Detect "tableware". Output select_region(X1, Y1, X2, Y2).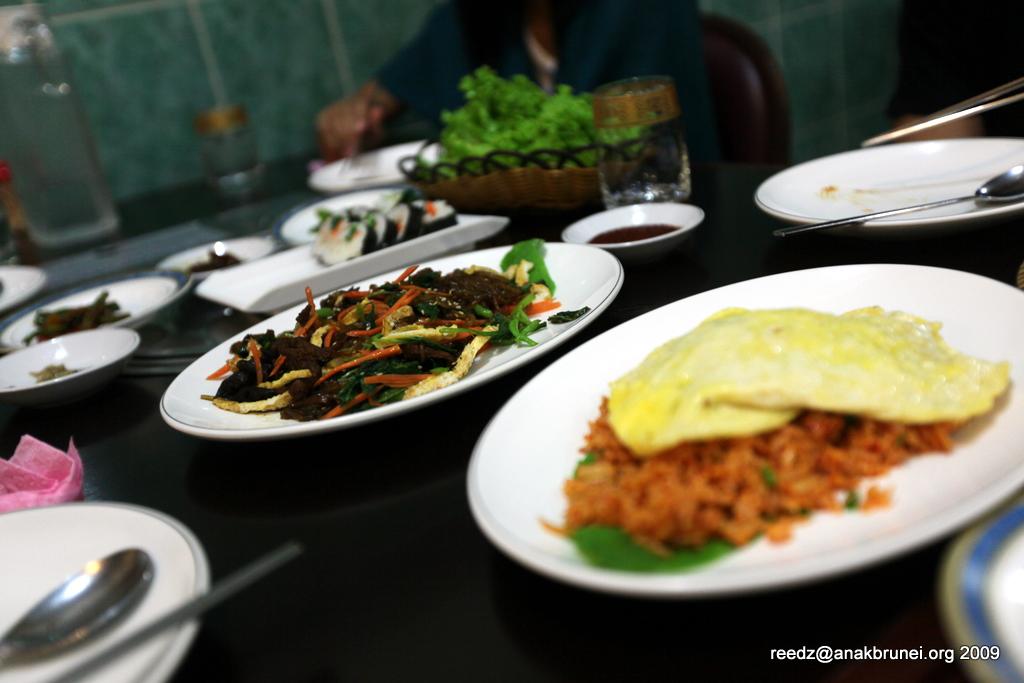
select_region(772, 167, 1023, 242).
